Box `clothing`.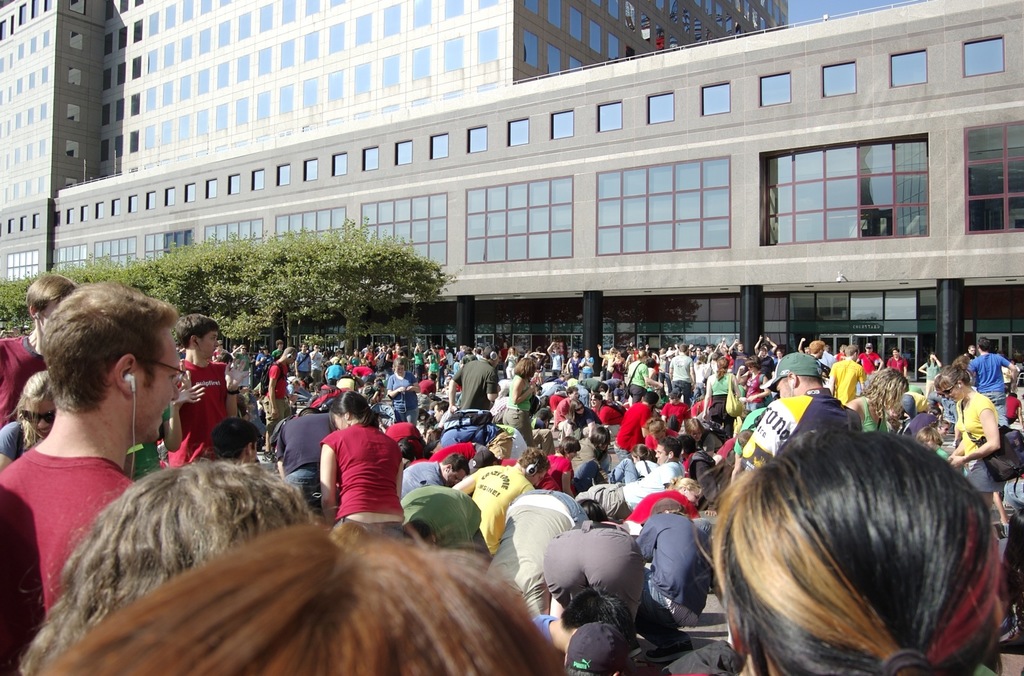
470:464:535:548.
